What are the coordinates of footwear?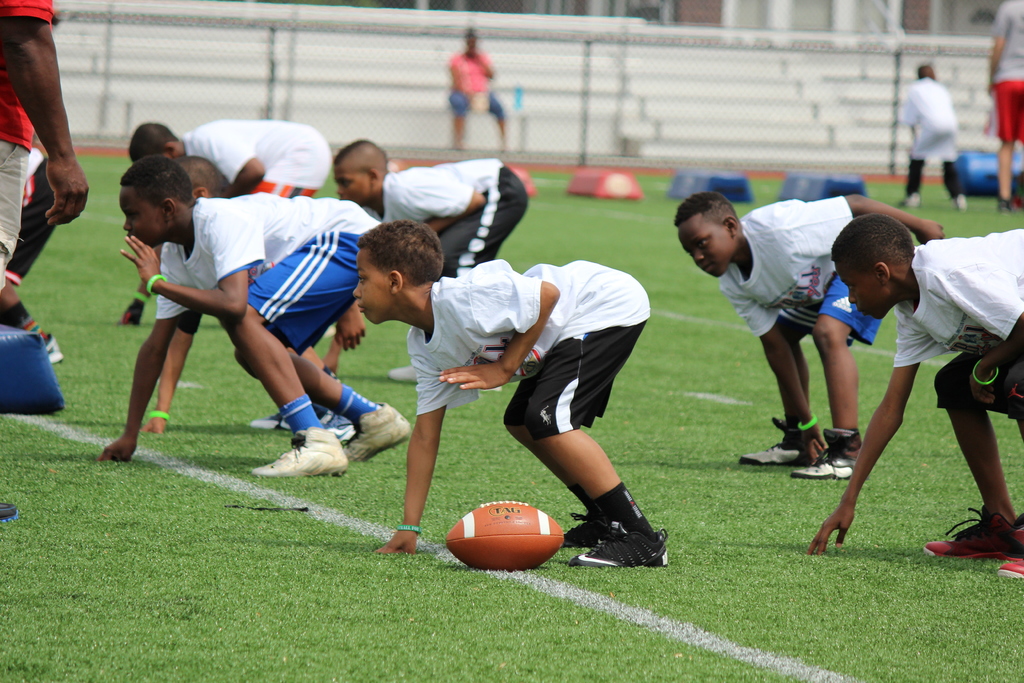
(x1=116, y1=301, x2=142, y2=325).
